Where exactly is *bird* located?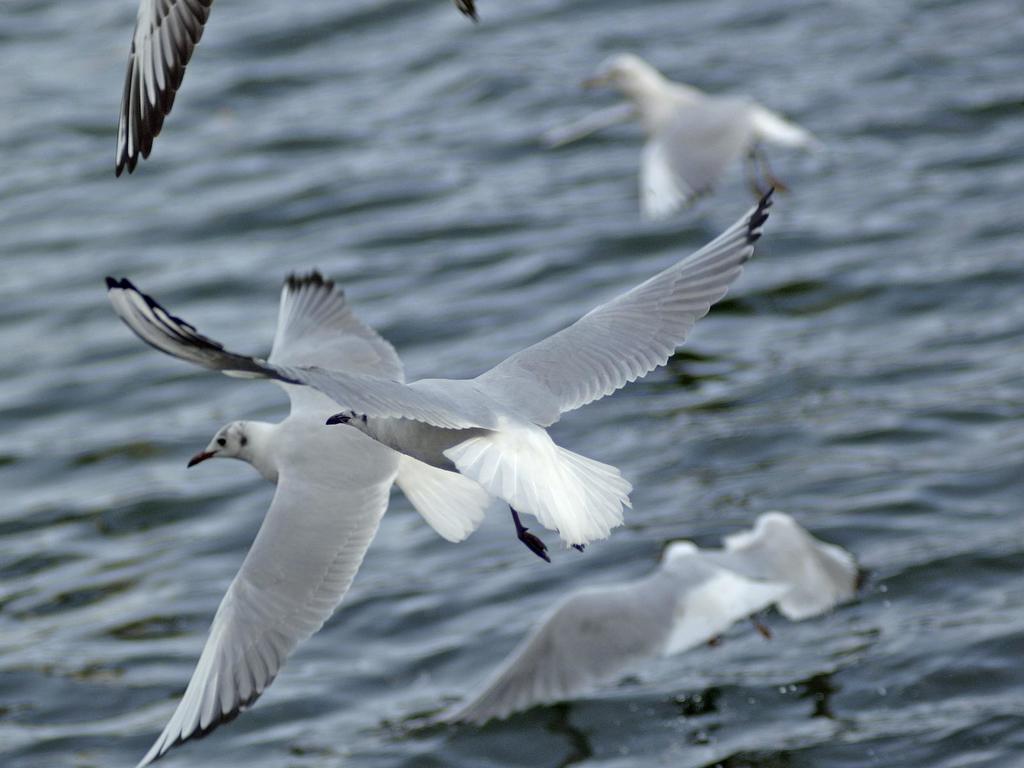
Its bounding box is pyautogui.locateOnScreen(140, 265, 491, 767).
